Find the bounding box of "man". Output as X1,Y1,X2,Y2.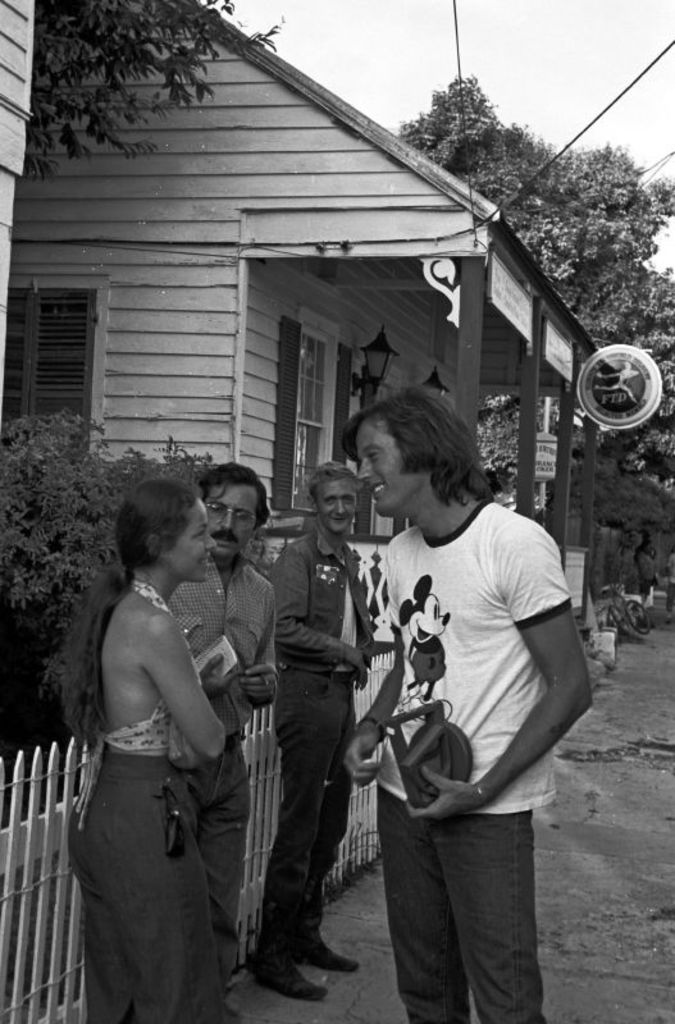
167,463,279,1023.
